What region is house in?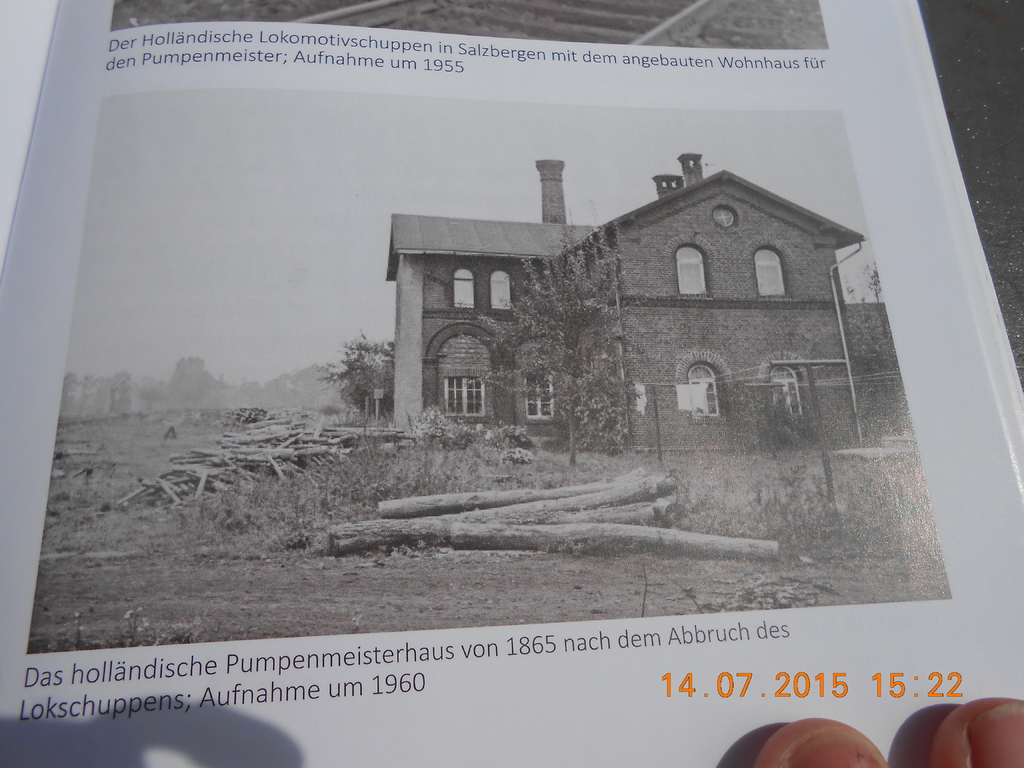
[556,150,867,460].
